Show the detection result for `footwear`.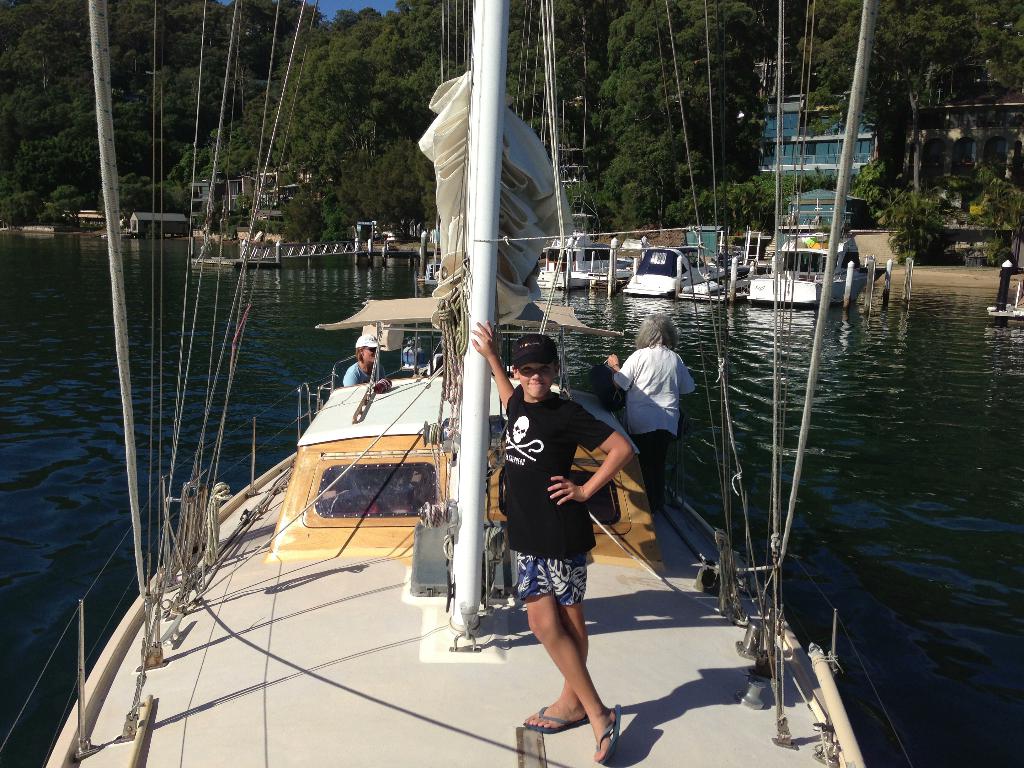
526 702 585 734.
